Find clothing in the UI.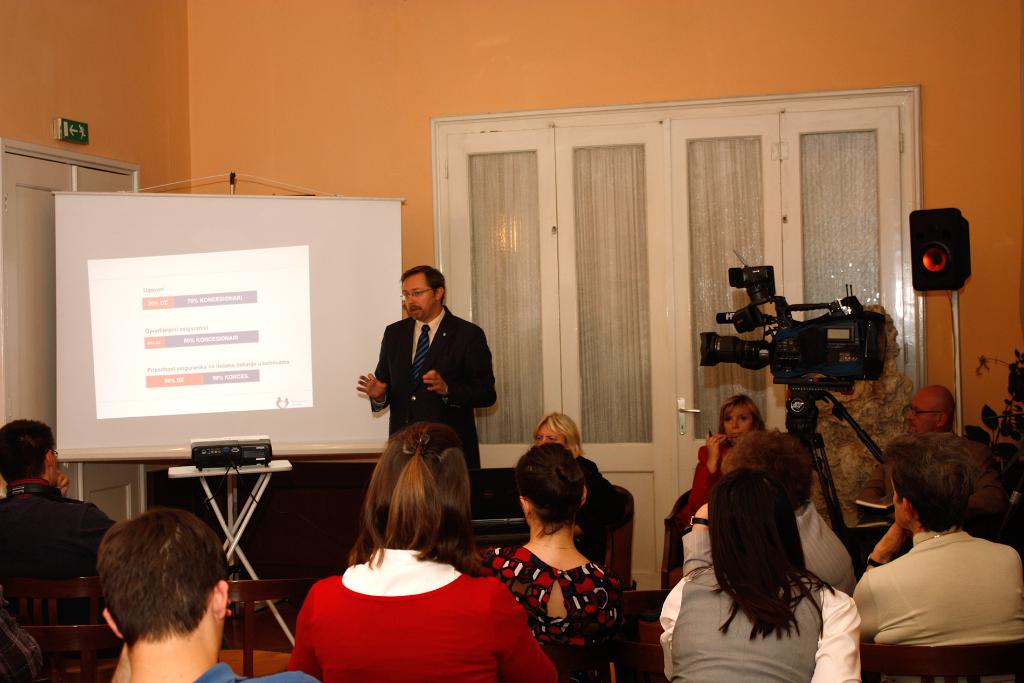
UI element at {"x1": 685, "y1": 499, "x2": 861, "y2": 585}.
